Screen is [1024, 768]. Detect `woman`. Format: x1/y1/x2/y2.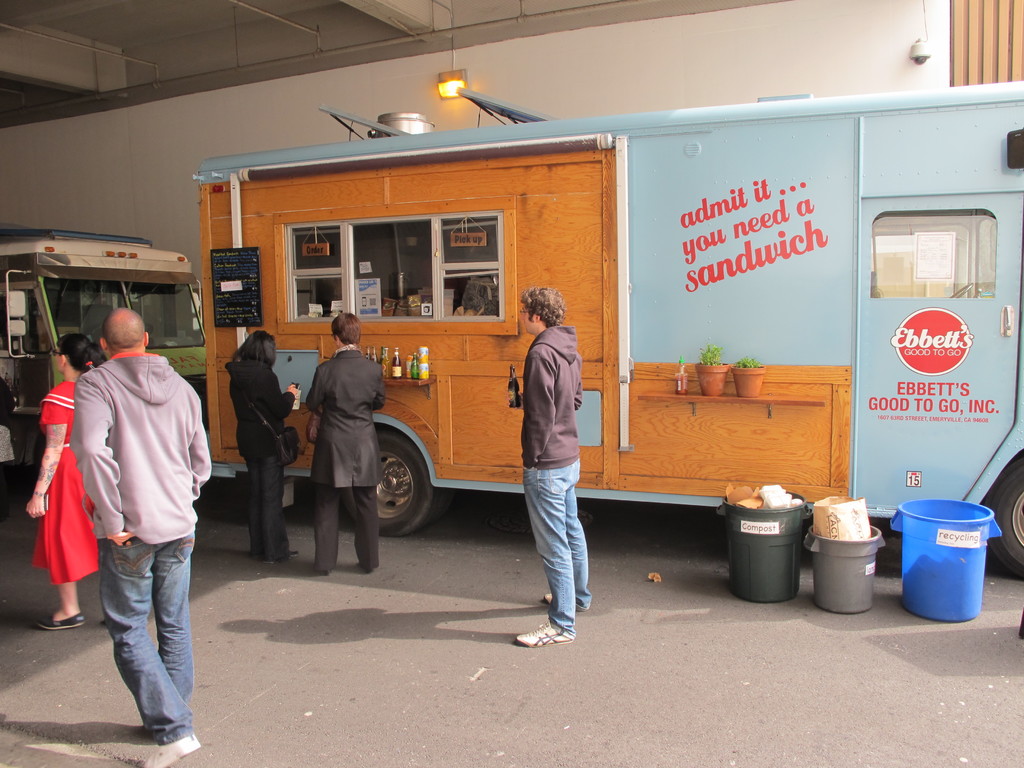
24/332/102/628.
